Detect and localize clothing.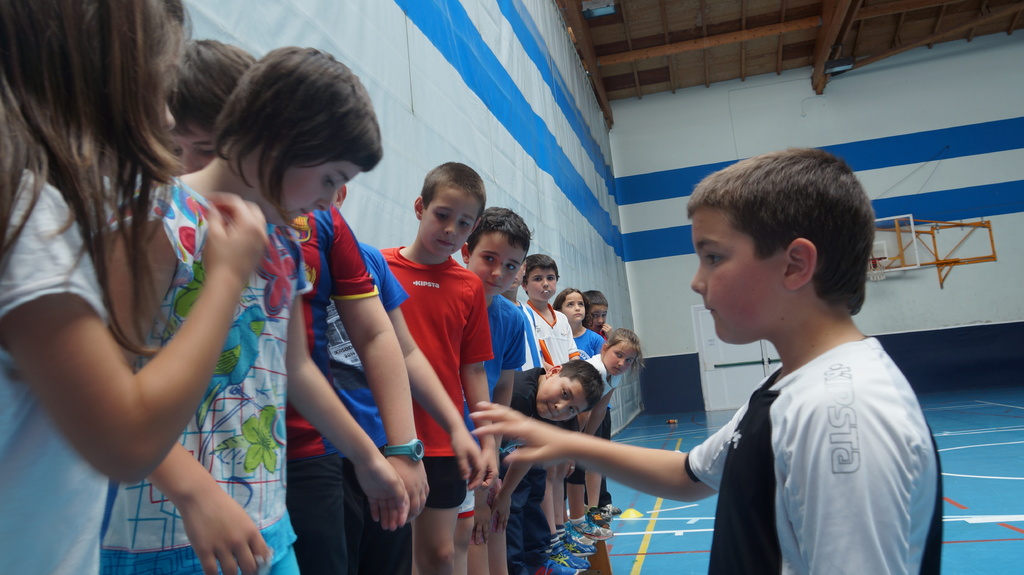
Localized at <region>319, 232, 409, 569</region>.
